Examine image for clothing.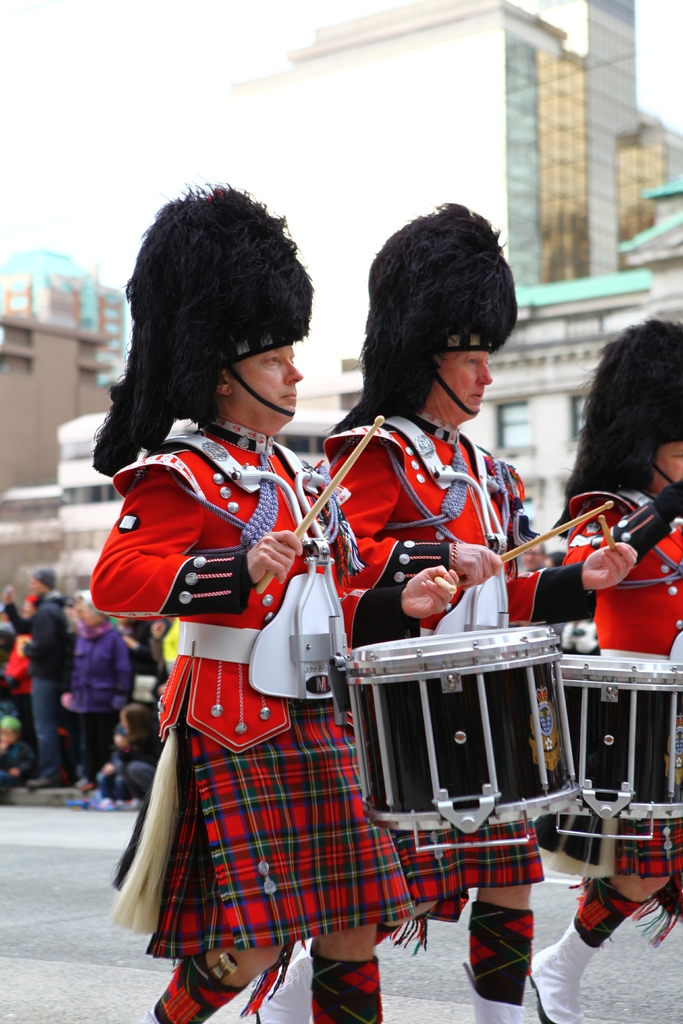
Examination result: detection(126, 438, 395, 929).
